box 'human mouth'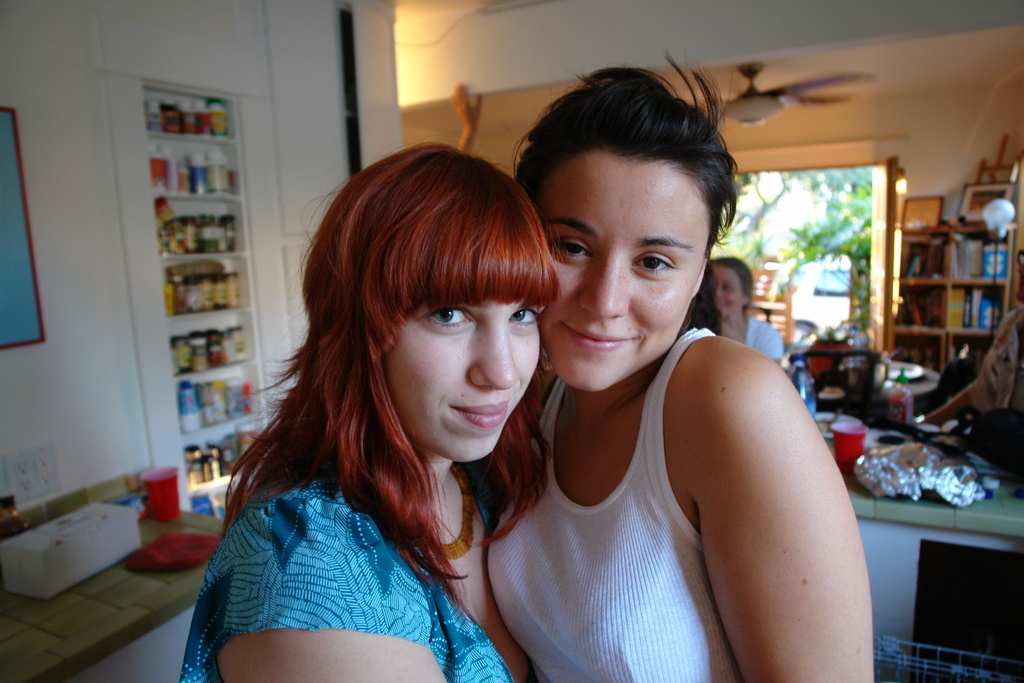
Rect(566, 322, 641, 357)
